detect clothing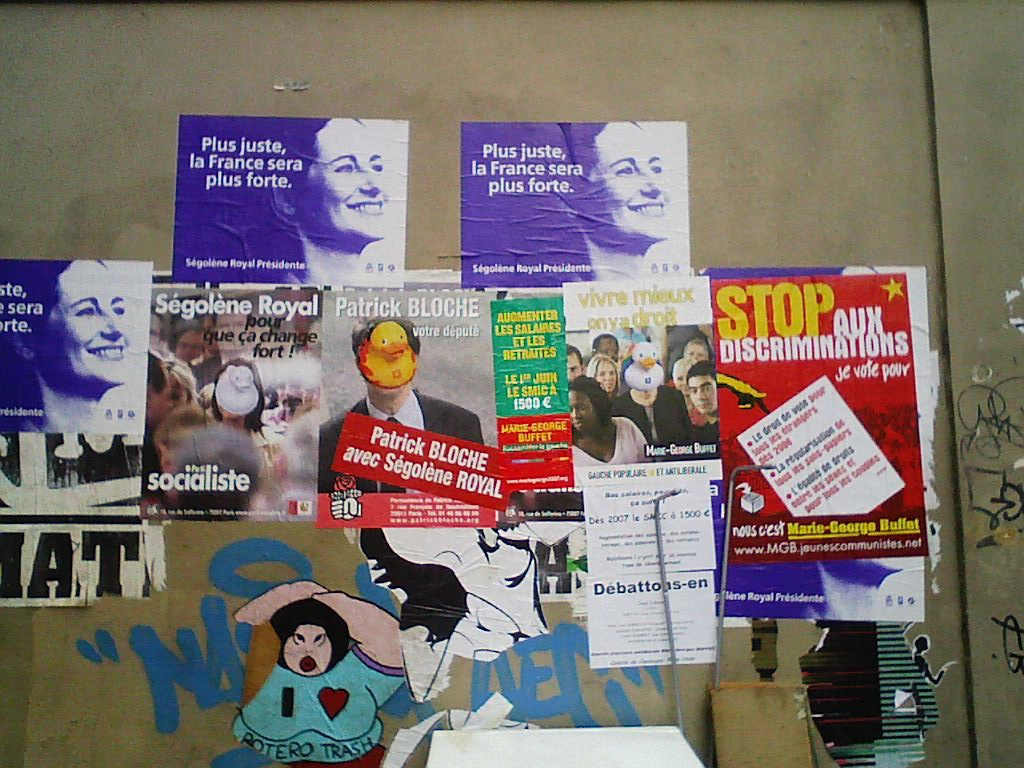
x1=697, y1=422, x2=720, y2=453
